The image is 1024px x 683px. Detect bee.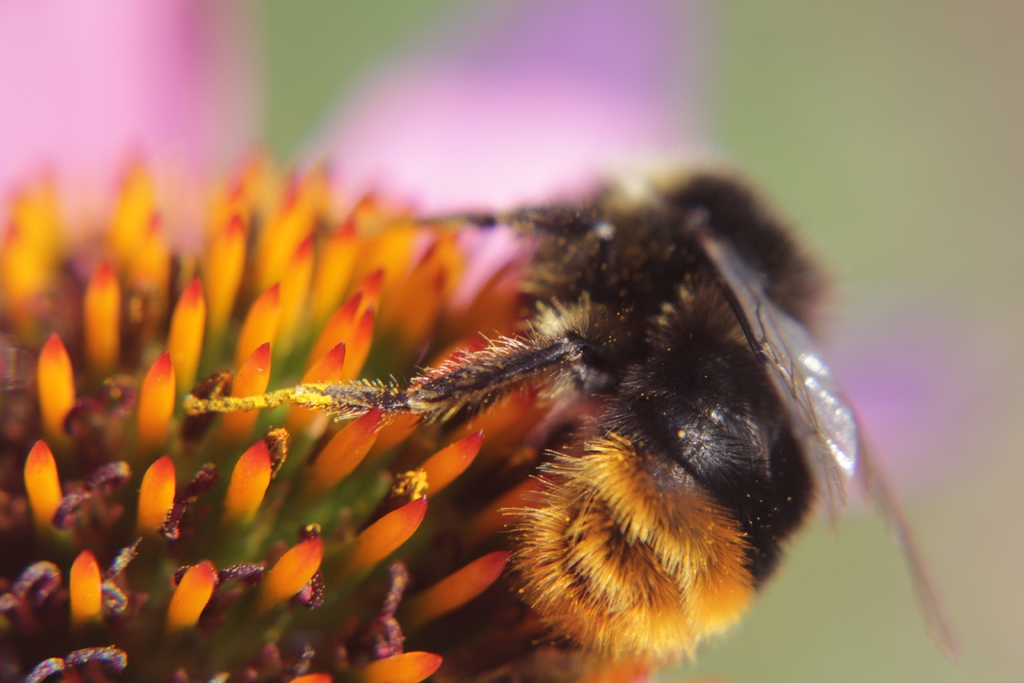
Detection: 182/167/967/682.
